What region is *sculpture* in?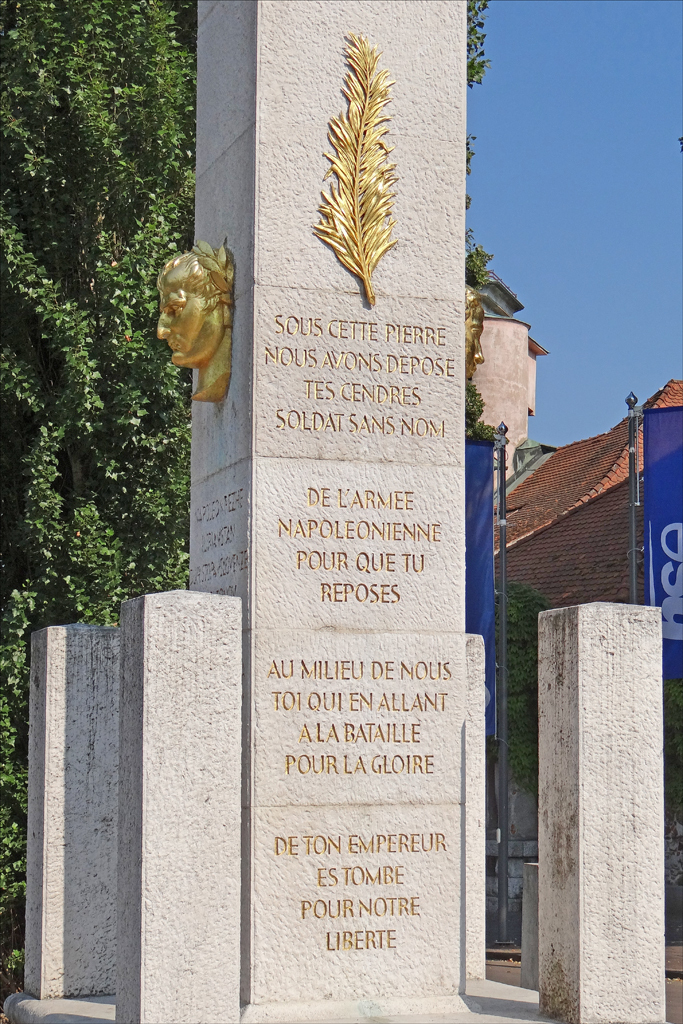
{"left": 153, "top": 242, "right": 236, "bottom": 405}.
